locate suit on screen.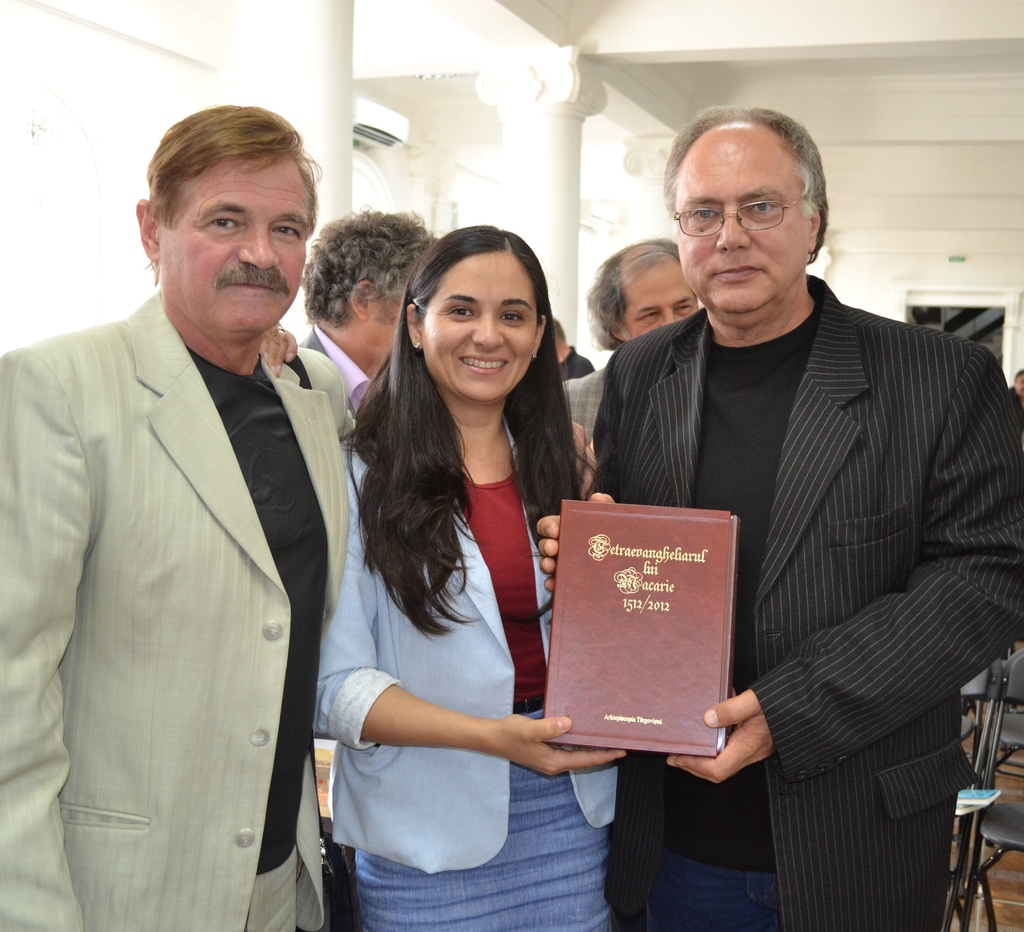
On screen at [0,292,364,929].
